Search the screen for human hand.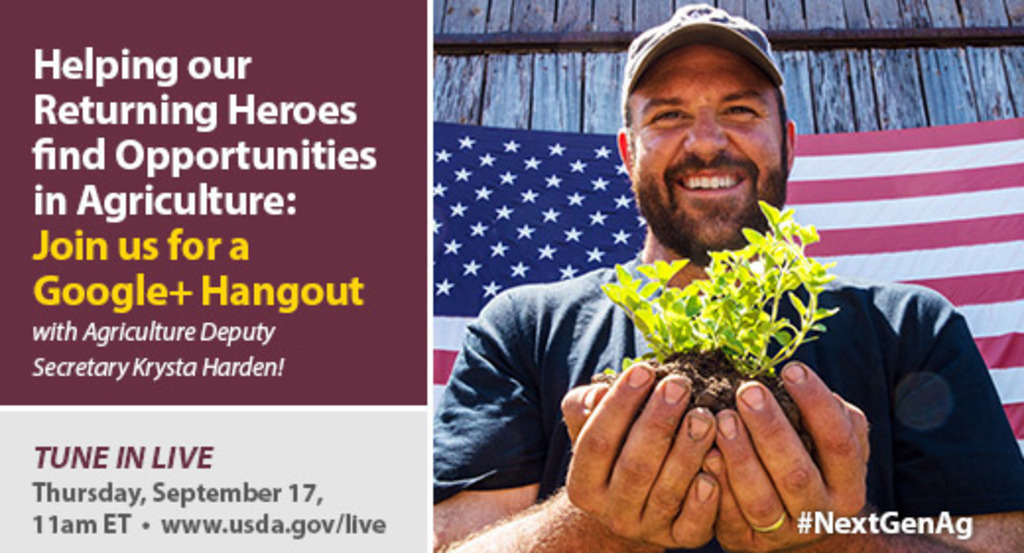
Found at pyautogui.locateOnScreen(559, 354, 760, 545).
